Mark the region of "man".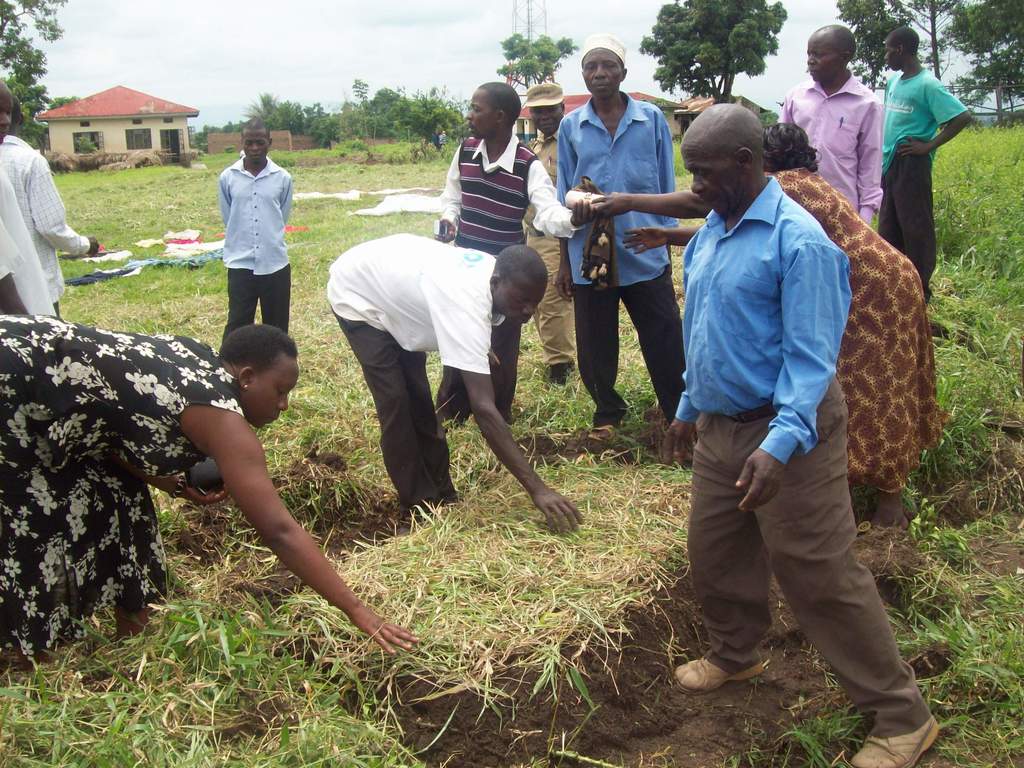
Region: locate(327, 233, 584, 531).
